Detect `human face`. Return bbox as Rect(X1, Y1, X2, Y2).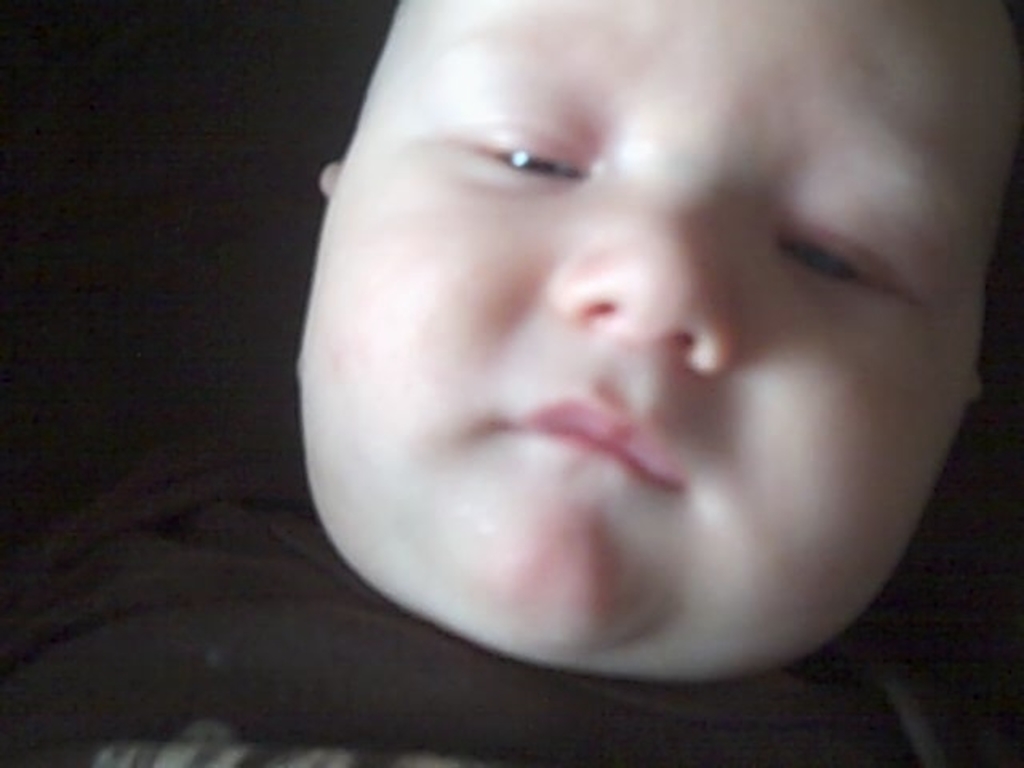
Rect(283, 0, 1000, 669).
